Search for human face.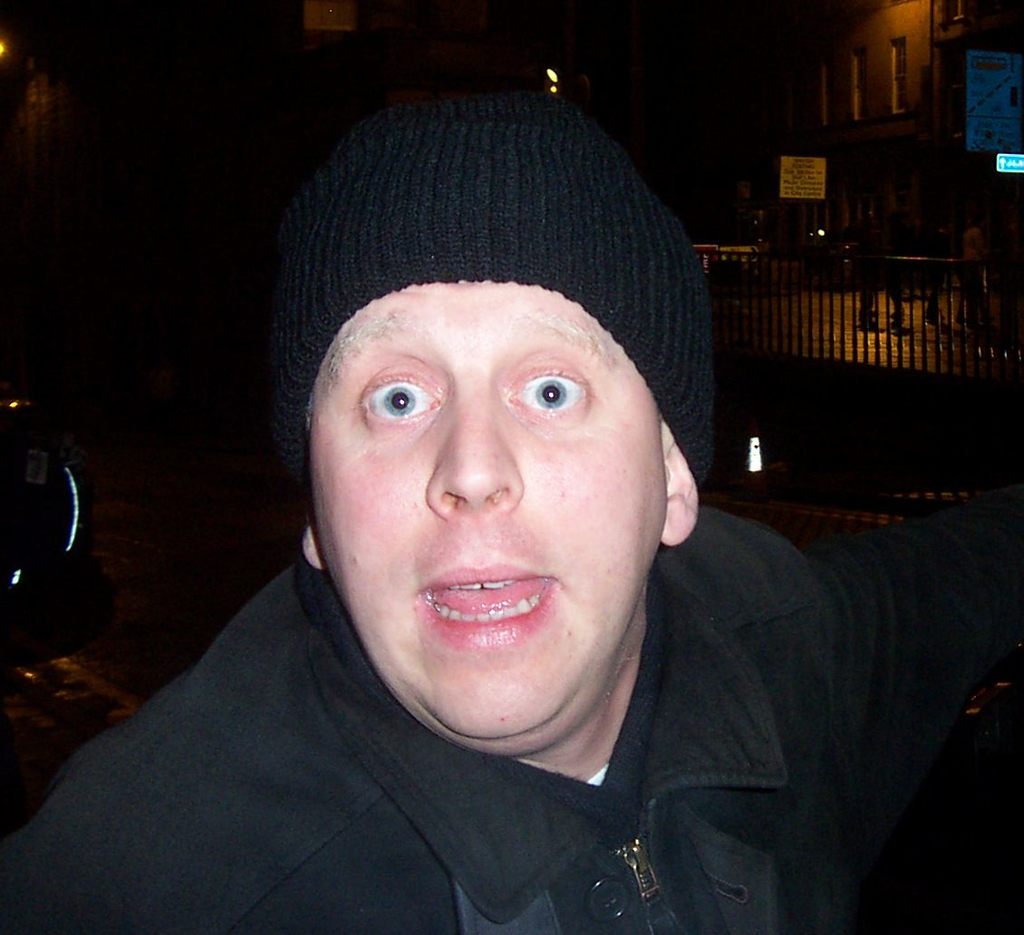
Found at box(311, 285, 671, 744).
